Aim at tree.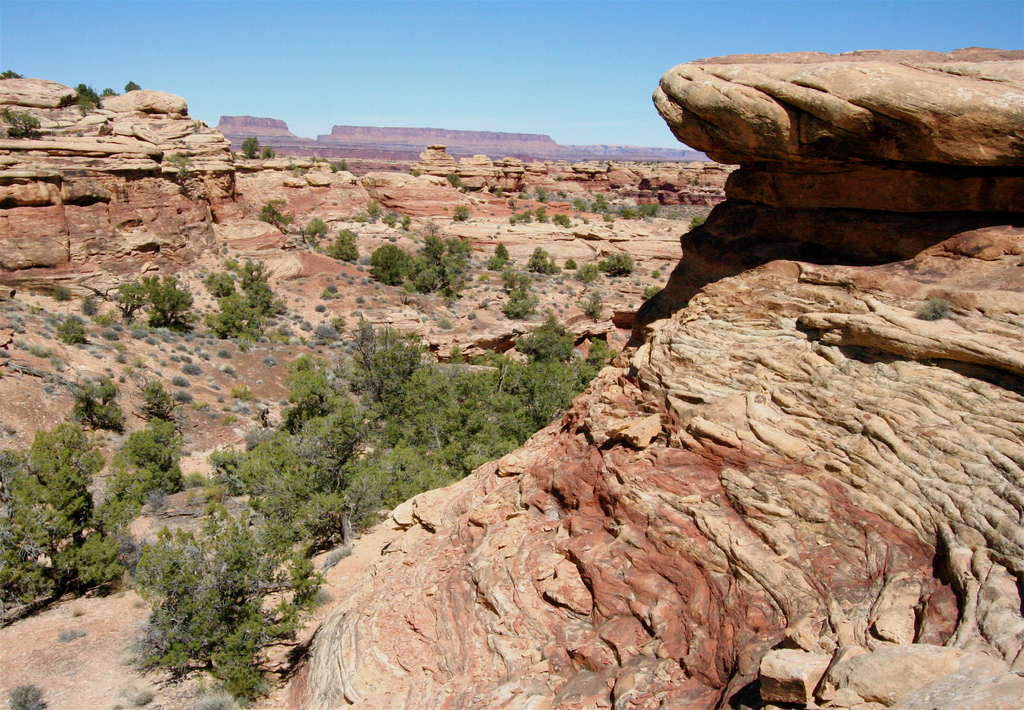
Aimed at bbox=(255, 240, 291, 316).
